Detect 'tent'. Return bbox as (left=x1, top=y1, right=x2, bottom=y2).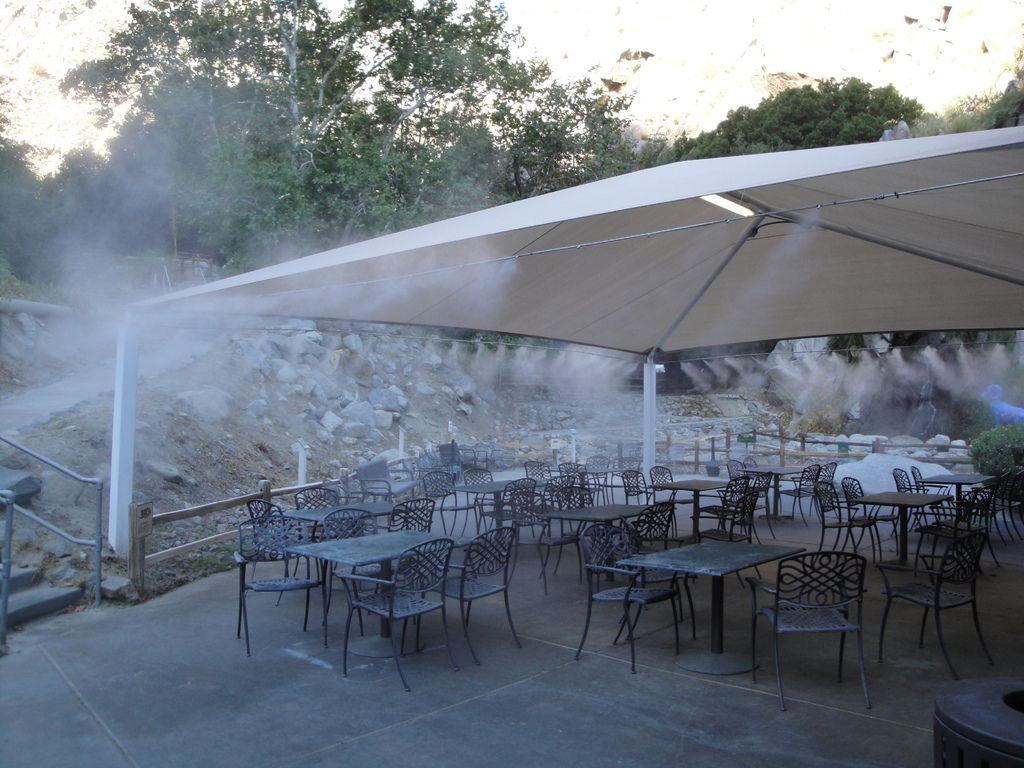
(left=111, top=129, right=1023, bottom=564).
